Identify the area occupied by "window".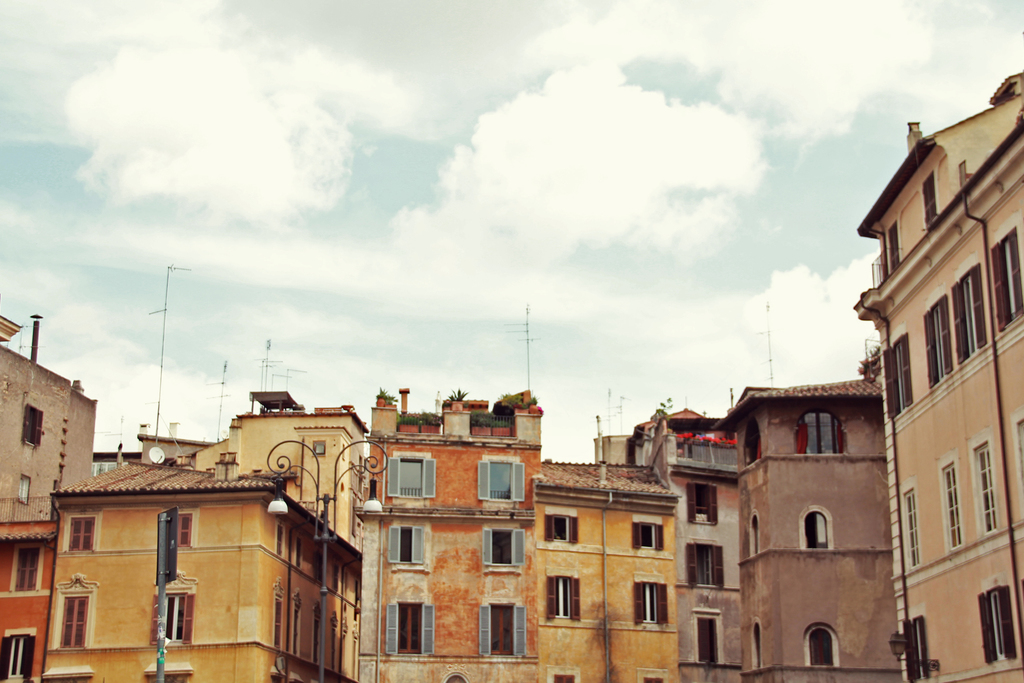
Area: [311, 441, 325, 454].
